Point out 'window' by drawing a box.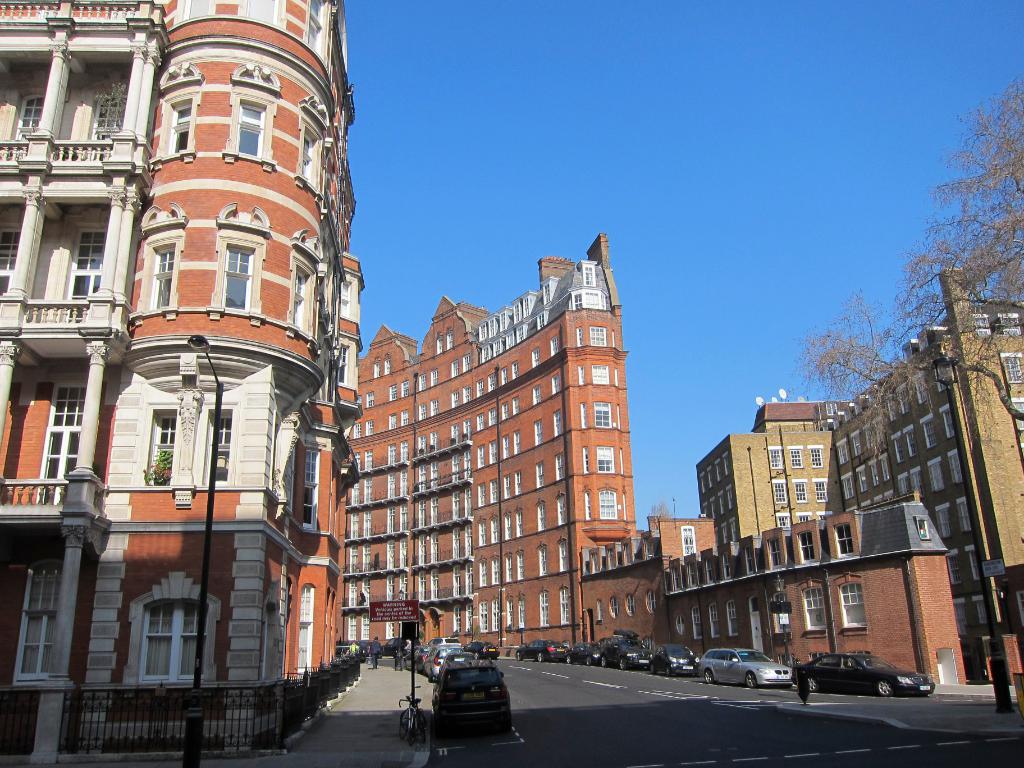
Rect(645, 589, 659, 612).
